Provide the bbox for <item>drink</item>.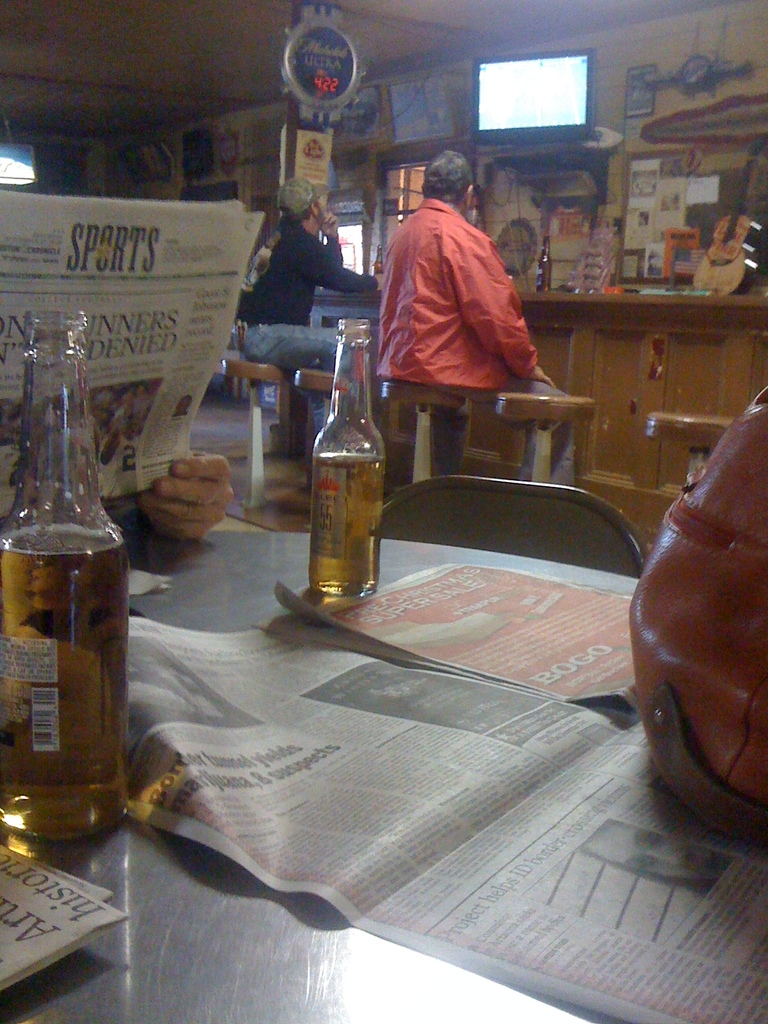
[x1=310, y1=316, x2=381, y2=606].
